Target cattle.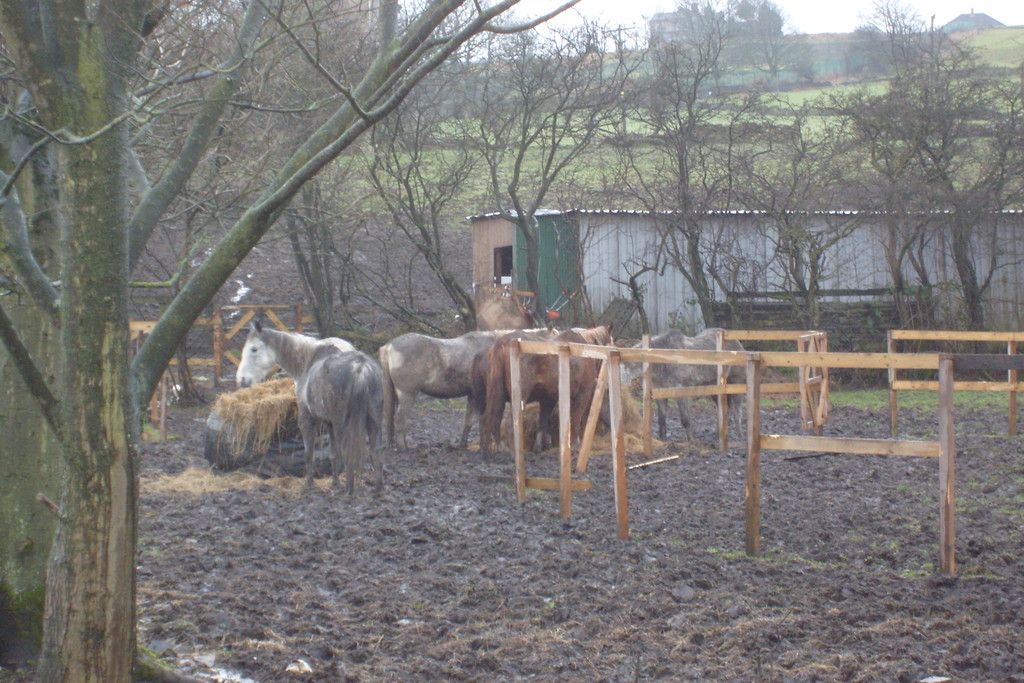
Target region: (237,317,400,491).
